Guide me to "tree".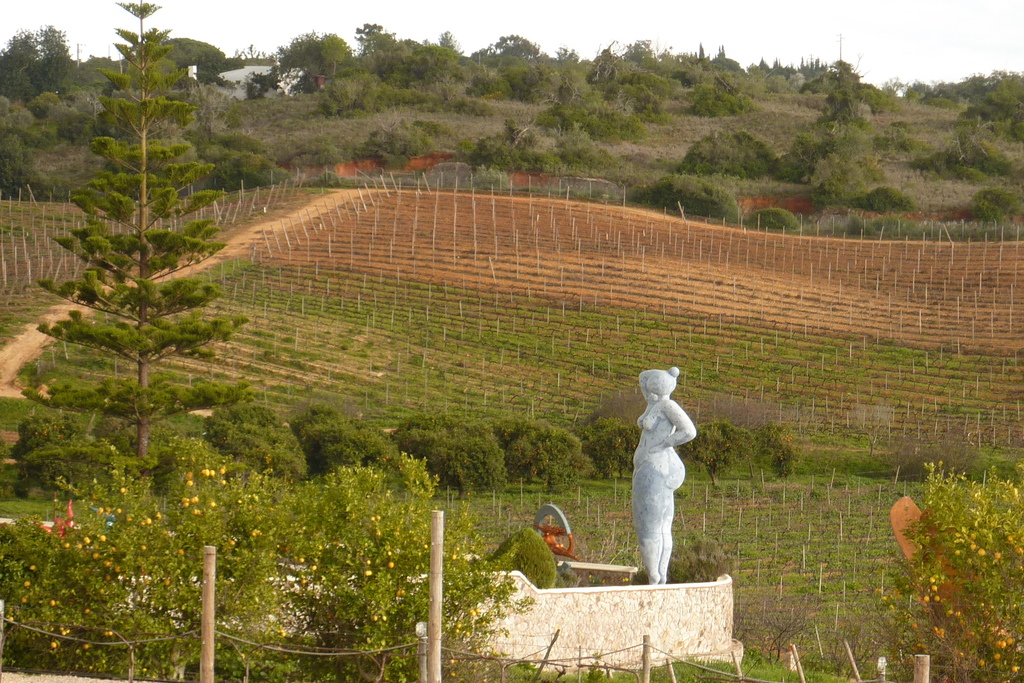
Guidance: [left=892, top=61, right=1023, bottom=141].
